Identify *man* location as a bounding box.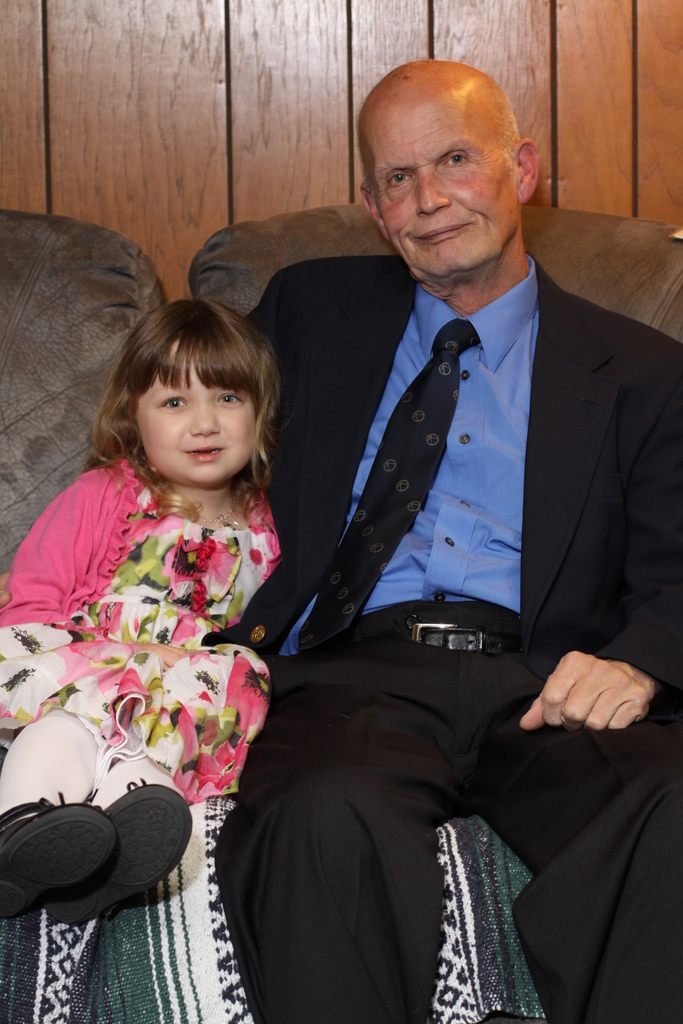
BBox(195, 52, 655, 1006).
